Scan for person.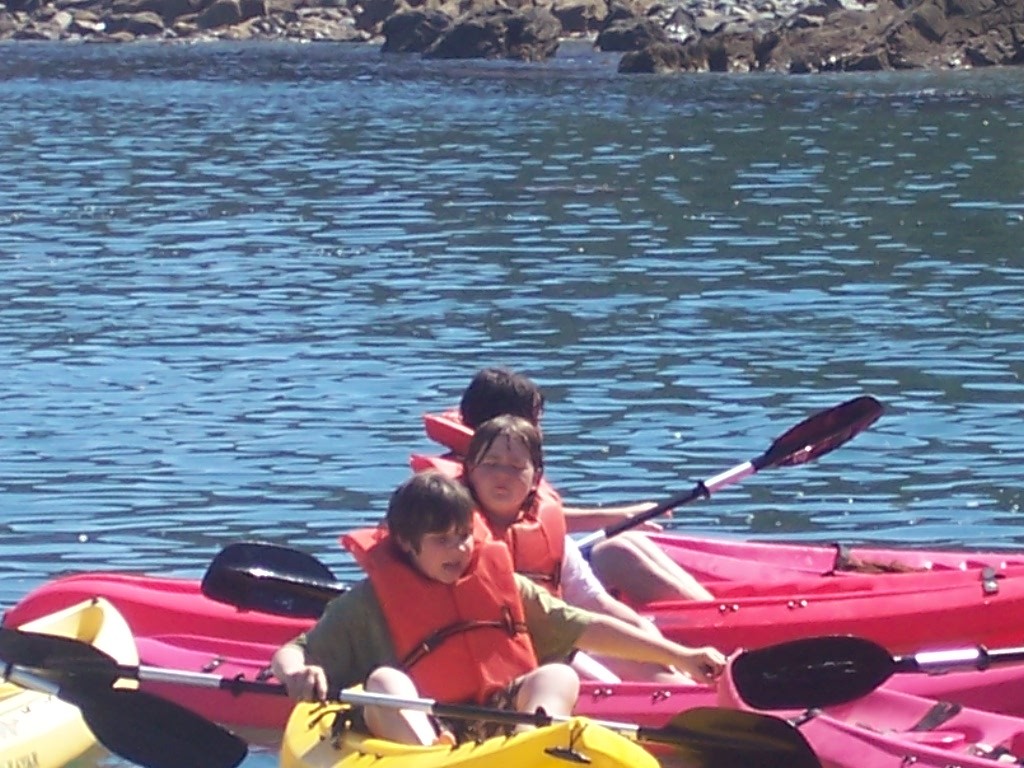
Scan result: Rect(410, 412, 676, 693).
